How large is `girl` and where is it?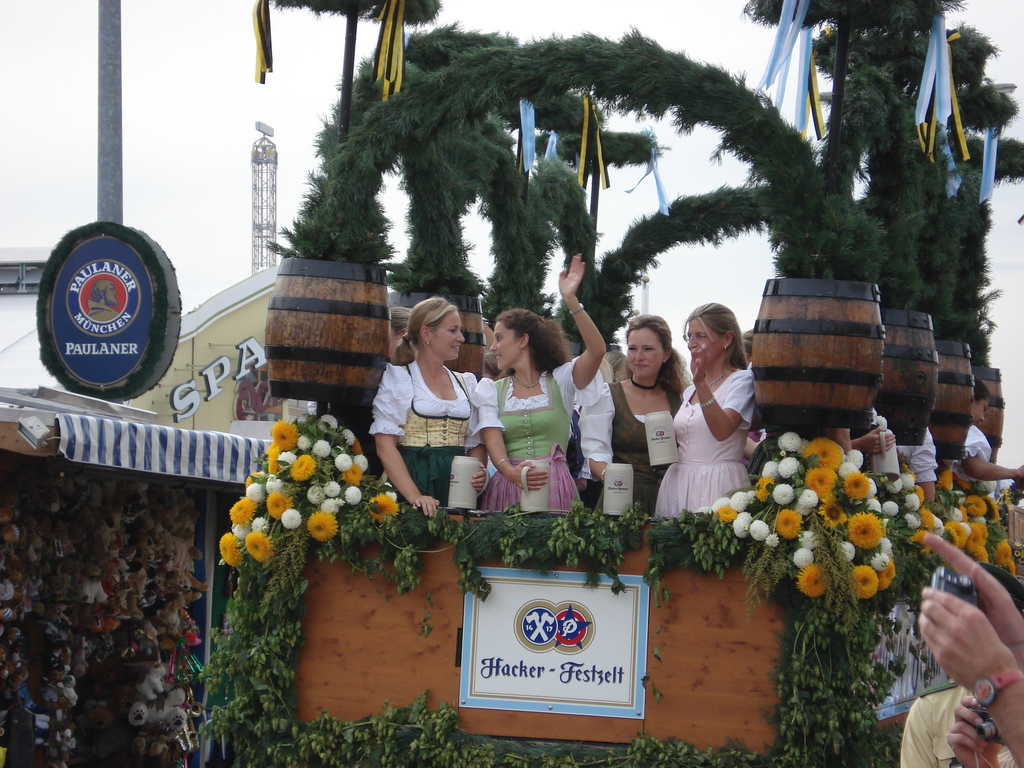
Bounding box: select_region(371, 292, 488, 517).
